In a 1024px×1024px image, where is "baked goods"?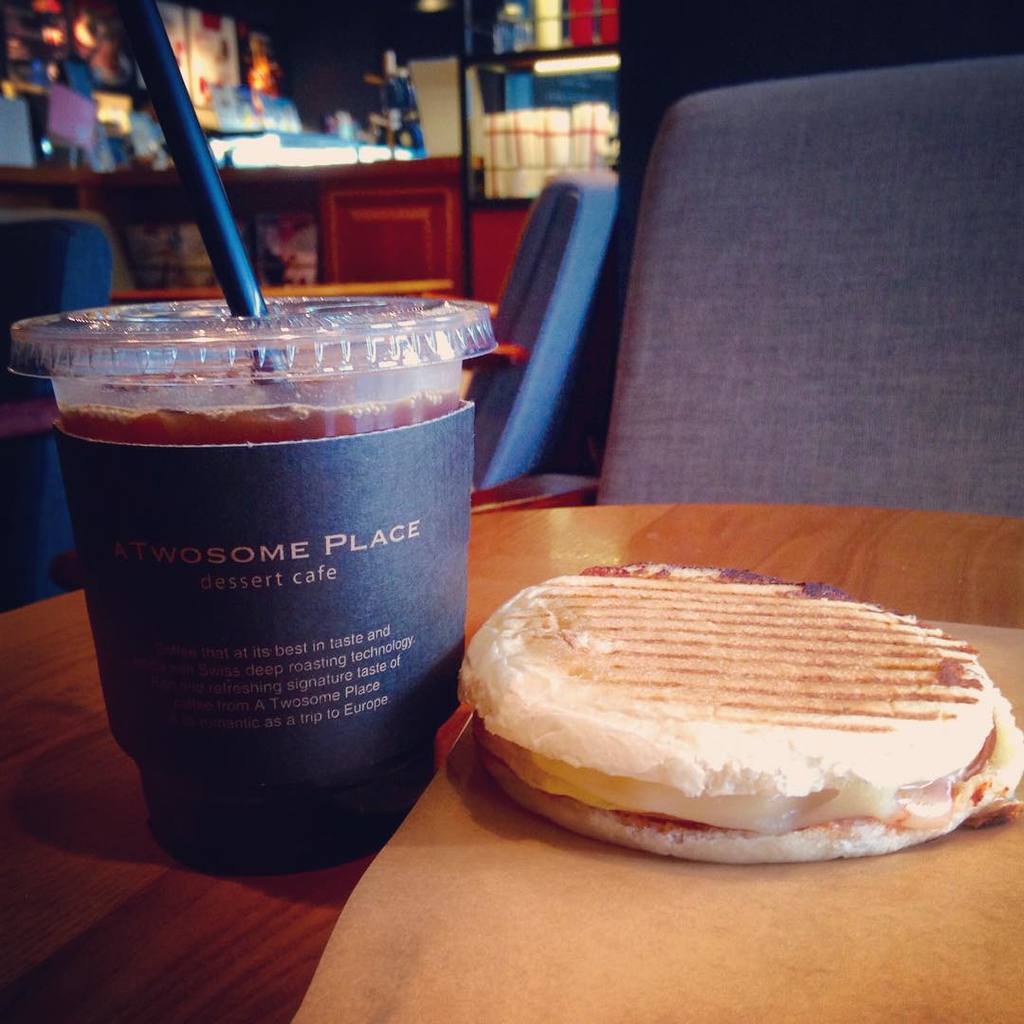
detection(448, 558, 1023, 860).
